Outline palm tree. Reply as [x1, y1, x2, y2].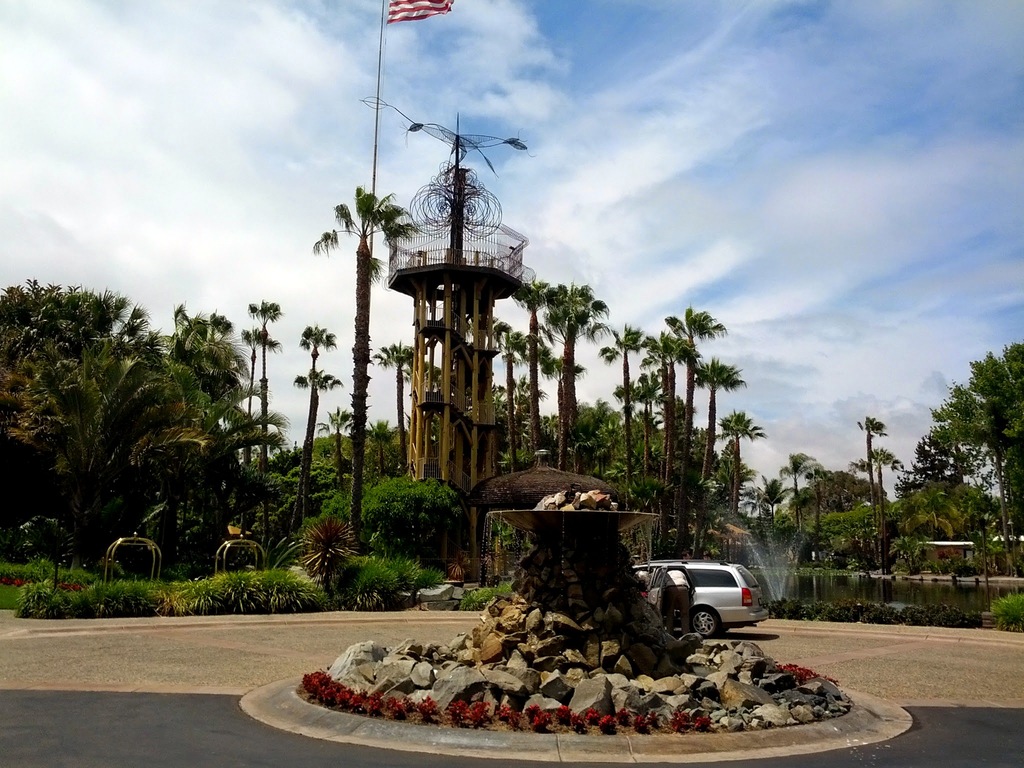
[696, 353, 733, 502].
